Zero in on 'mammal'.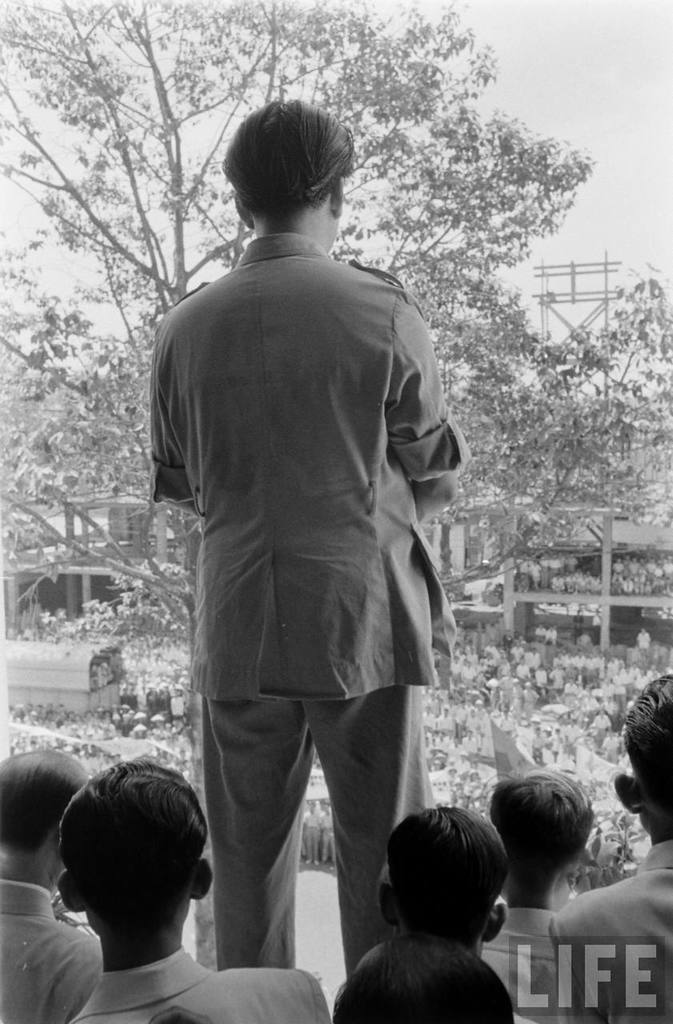
Zeroed in: select_region(0, 740, 107, 1023).
